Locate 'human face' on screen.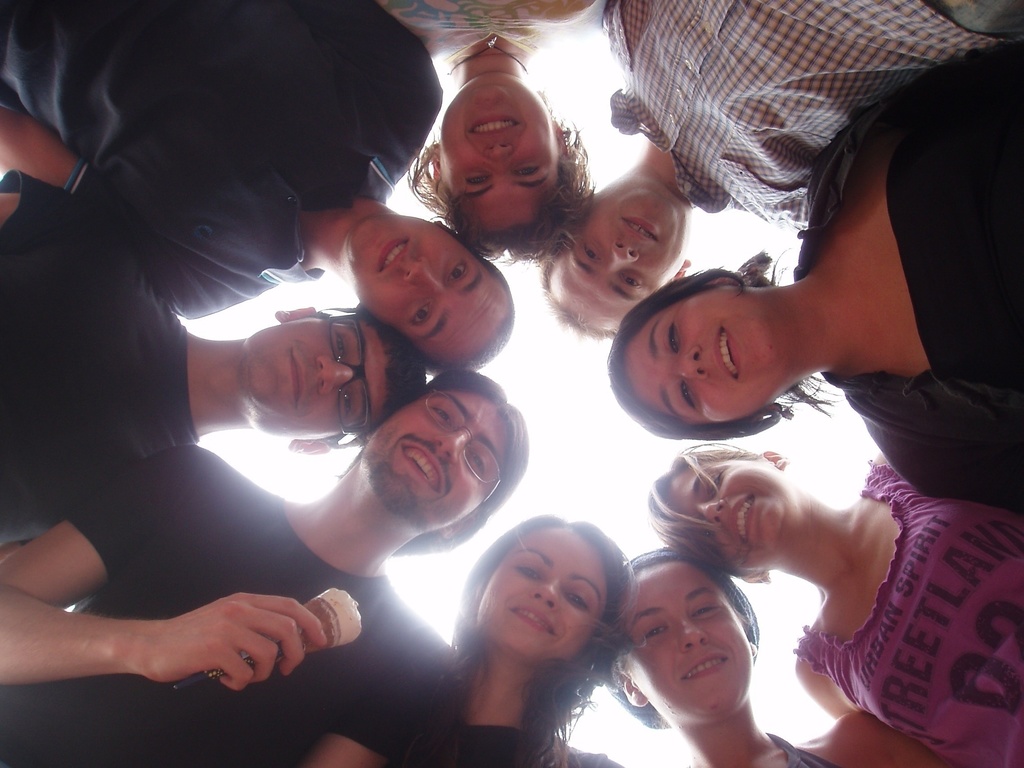
On screen at left=619, top=299, right=779, bottom=426.
